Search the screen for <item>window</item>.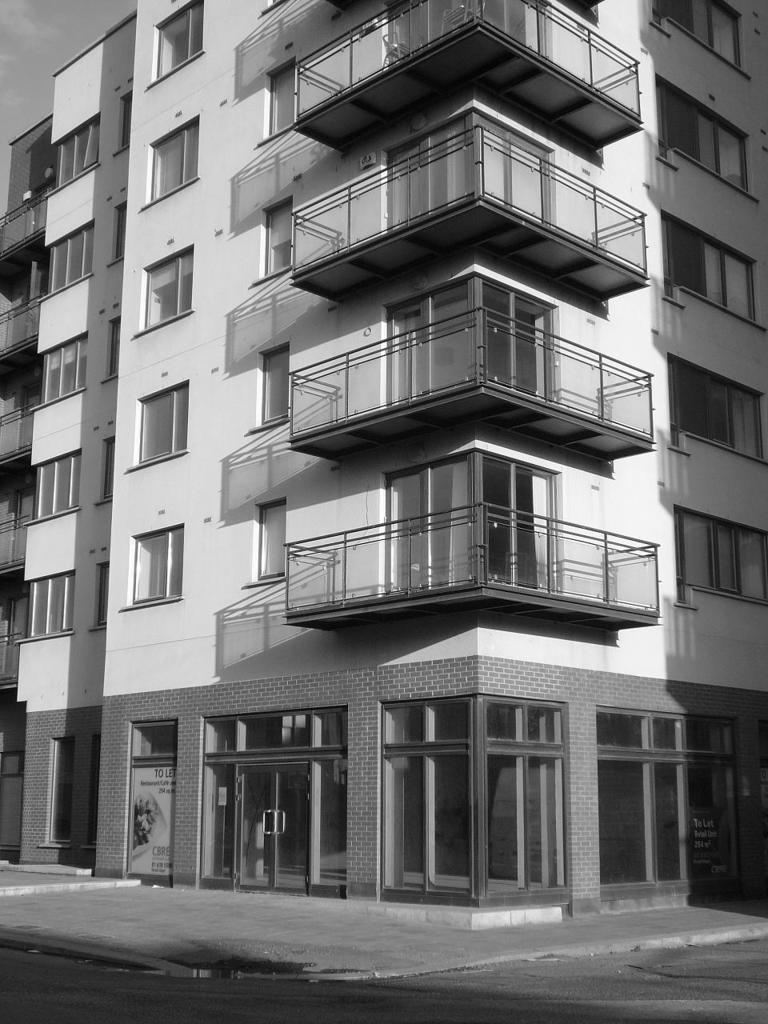
Found at <region>141, 242, 197, 323</region>.
